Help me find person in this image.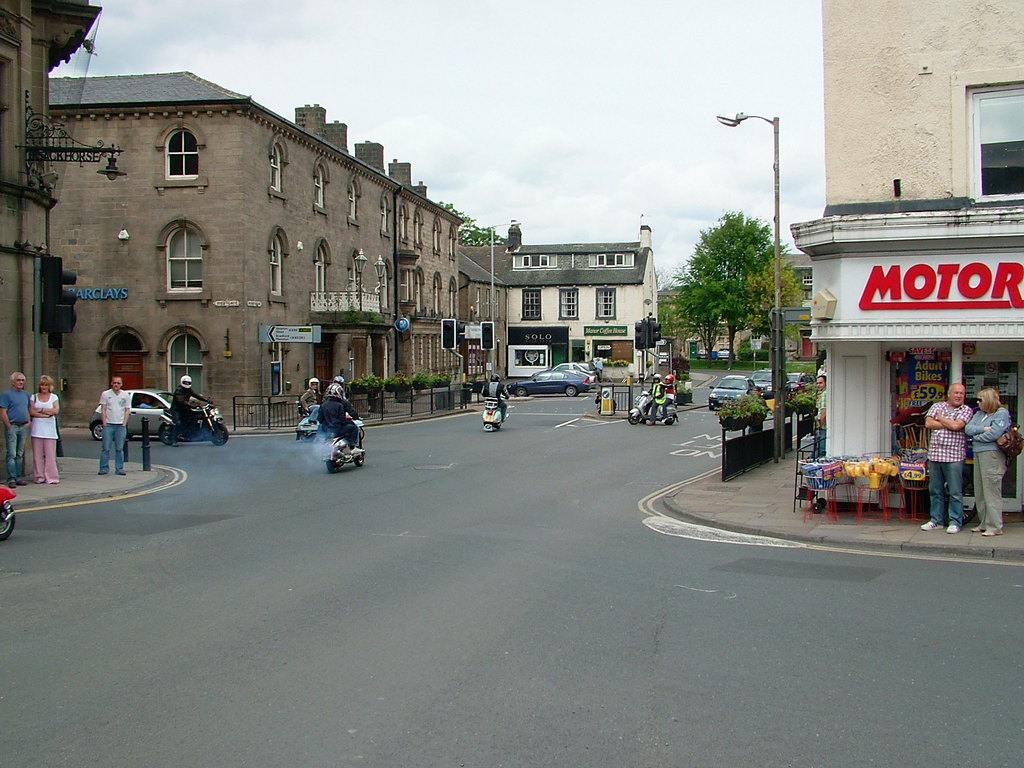
Found it: <region>97, 371, 136, 476</region>.
